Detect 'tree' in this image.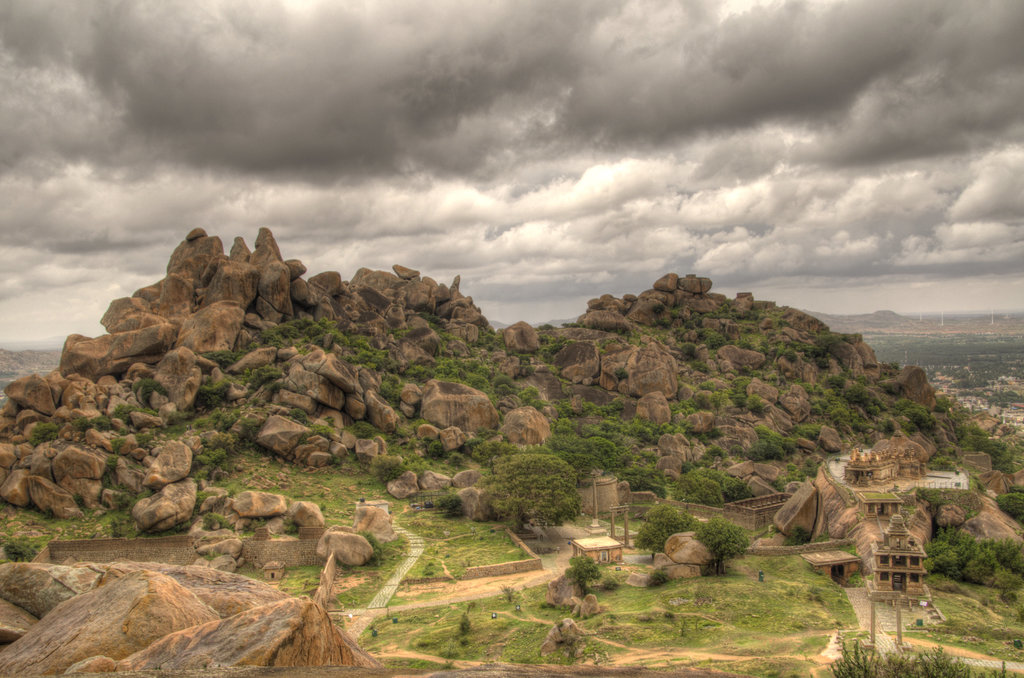
Detection: 634/503/689/558.
